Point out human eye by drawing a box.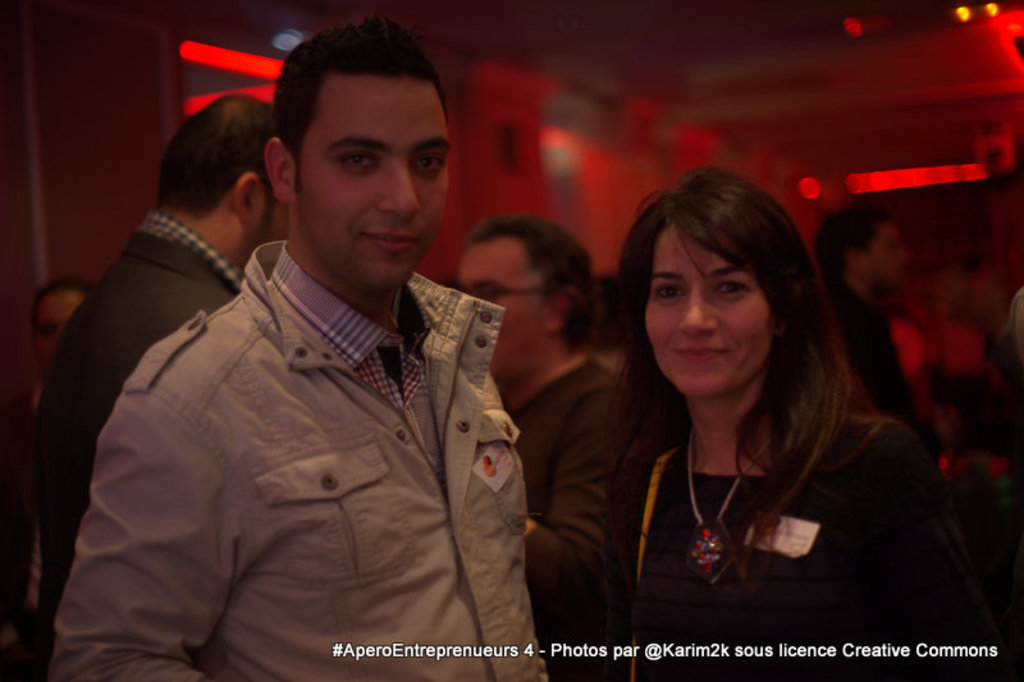
(left=477, top=285, right=497, bottom=303).
